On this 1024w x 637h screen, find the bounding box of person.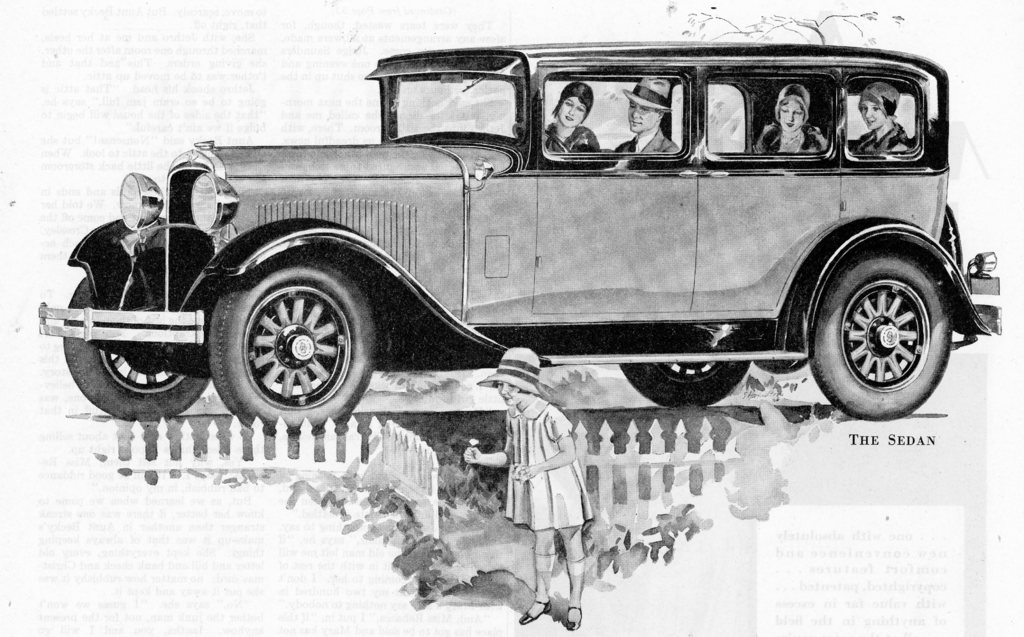
Bounding box: (544,79,604,155).
